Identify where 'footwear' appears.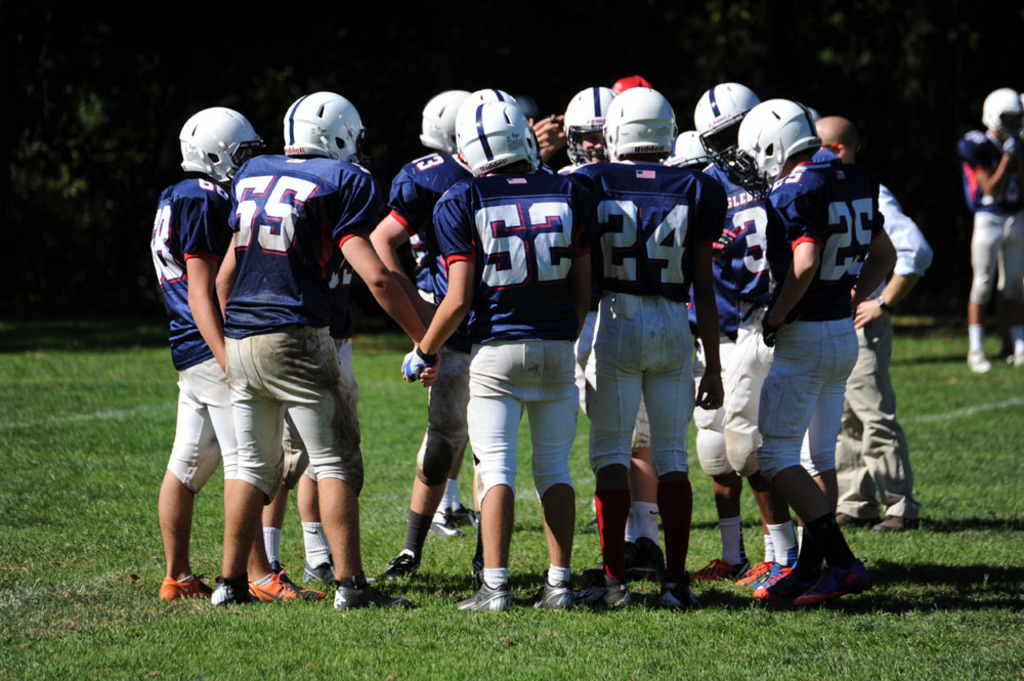
Appears at x1=449 y1=501 x2=471 y2=530.
